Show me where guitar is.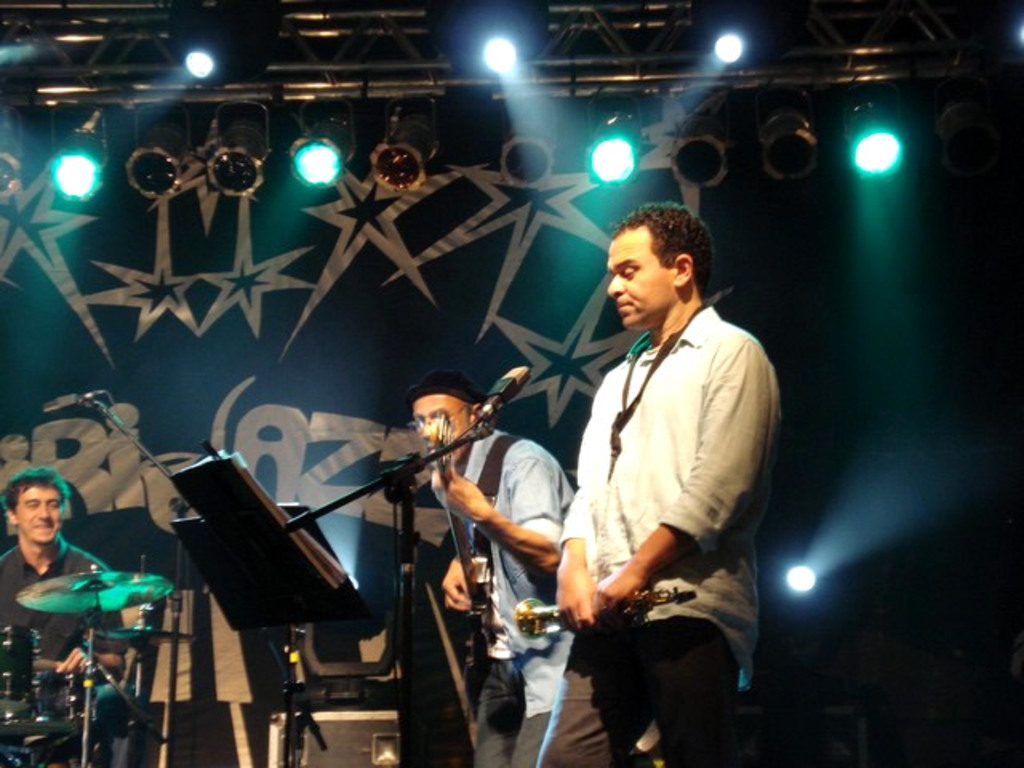
guitar is at region(421, 406, 504, 691).
